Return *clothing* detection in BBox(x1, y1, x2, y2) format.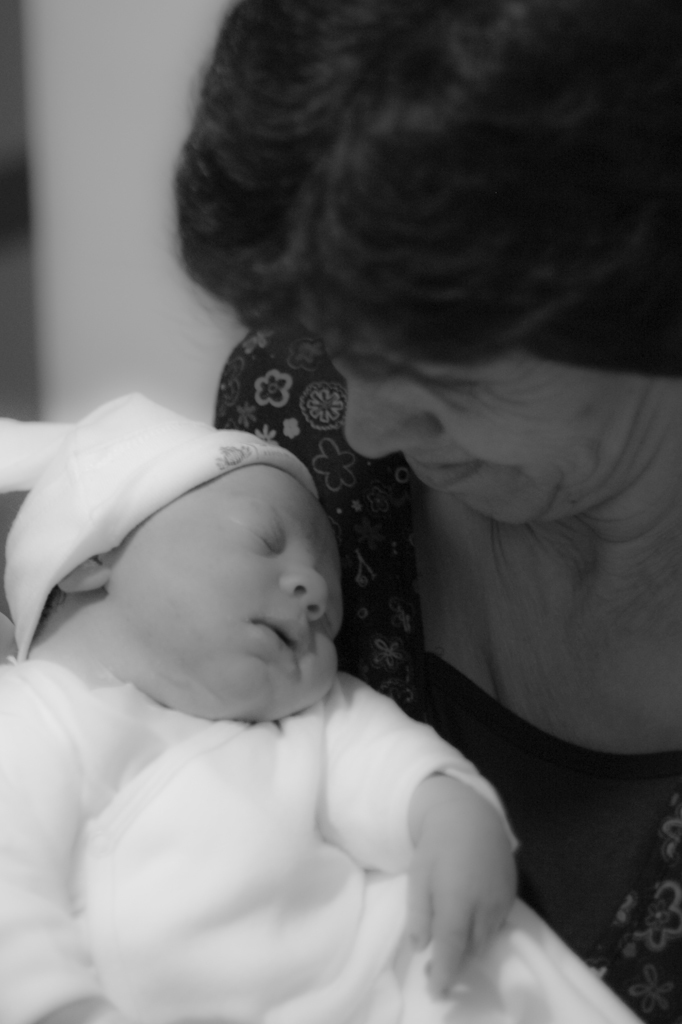
BBox(212, 329, 681, 1023).
